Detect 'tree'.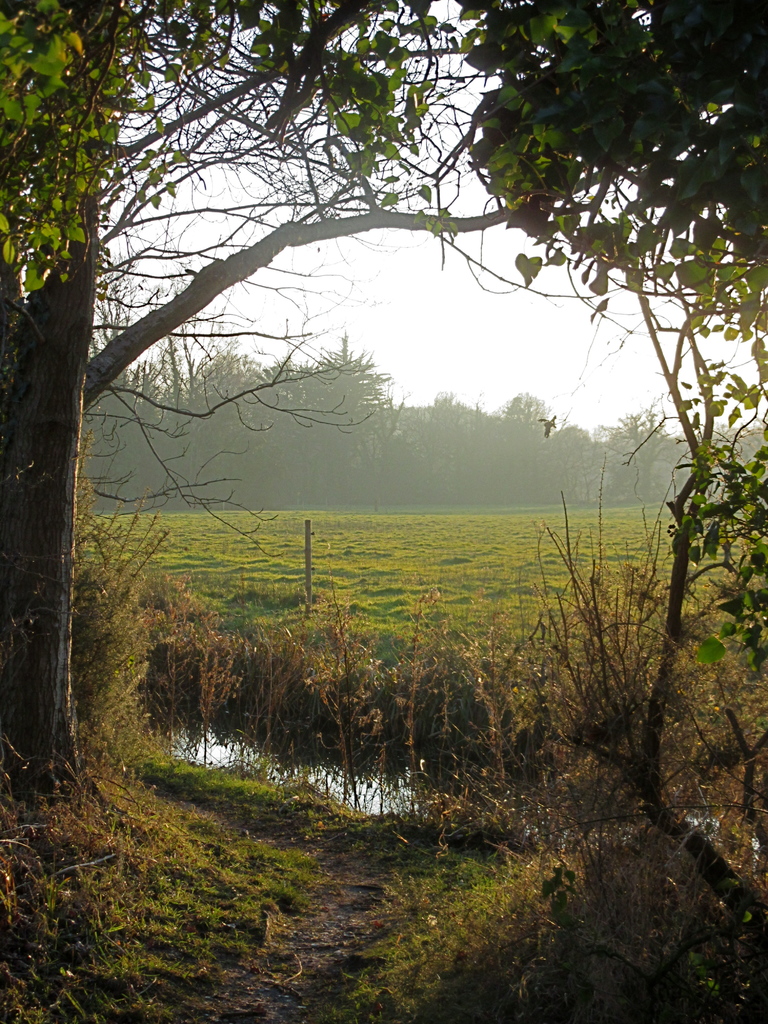
Detected at 86 353 162 511.
